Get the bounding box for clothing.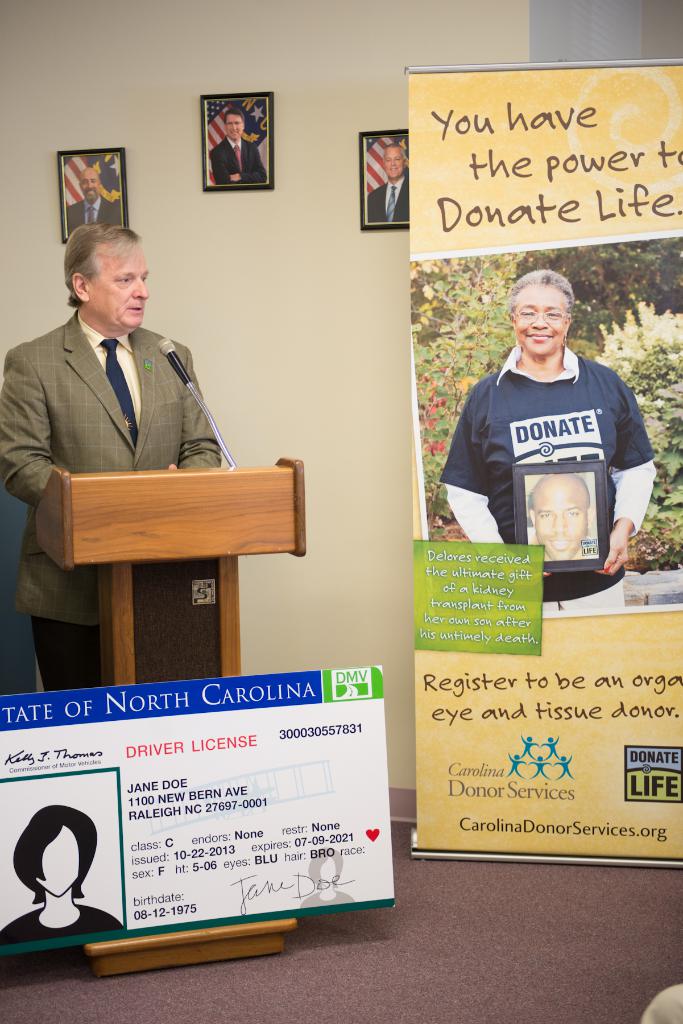
[x1=209, y1=138, x2=269, y2=185].
